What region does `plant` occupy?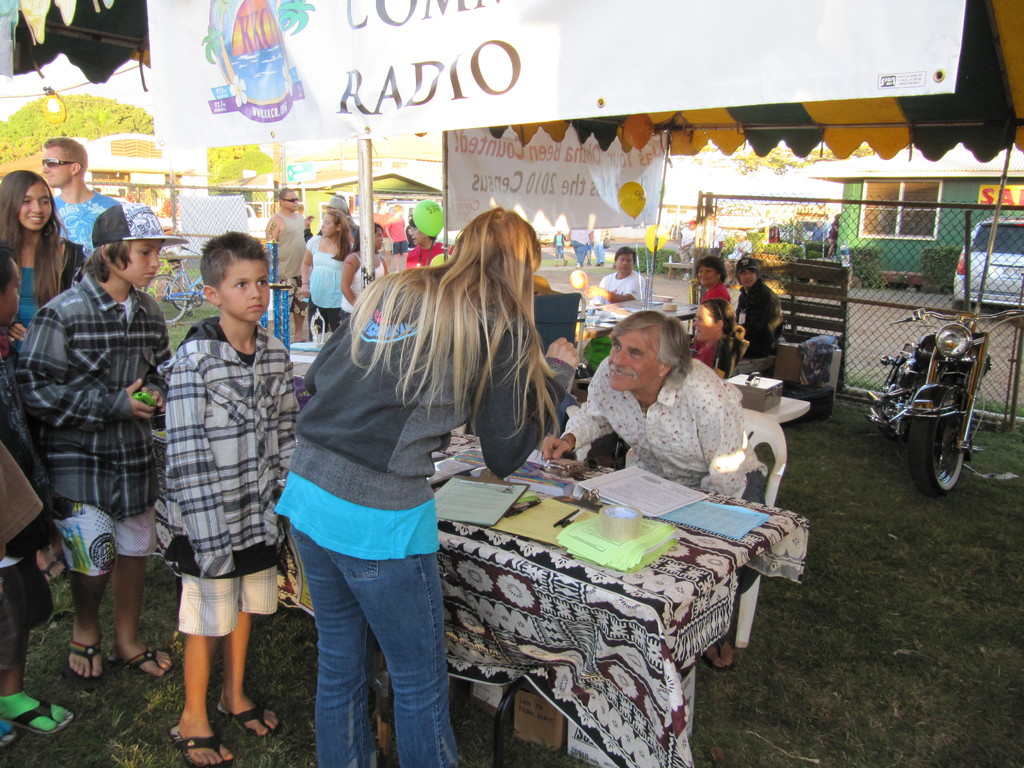
{"x1": 747, "y1": 229, "x2": 769, "y2": 254}.
